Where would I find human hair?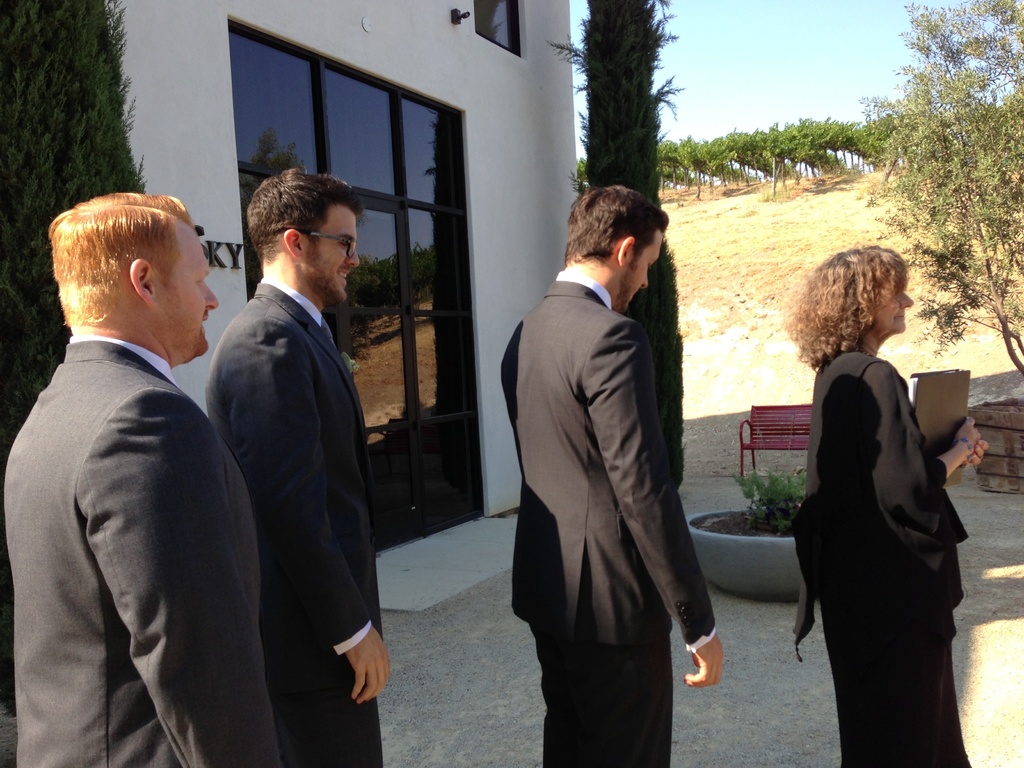
At (left=246, top=166, right=361, bottom=266).
